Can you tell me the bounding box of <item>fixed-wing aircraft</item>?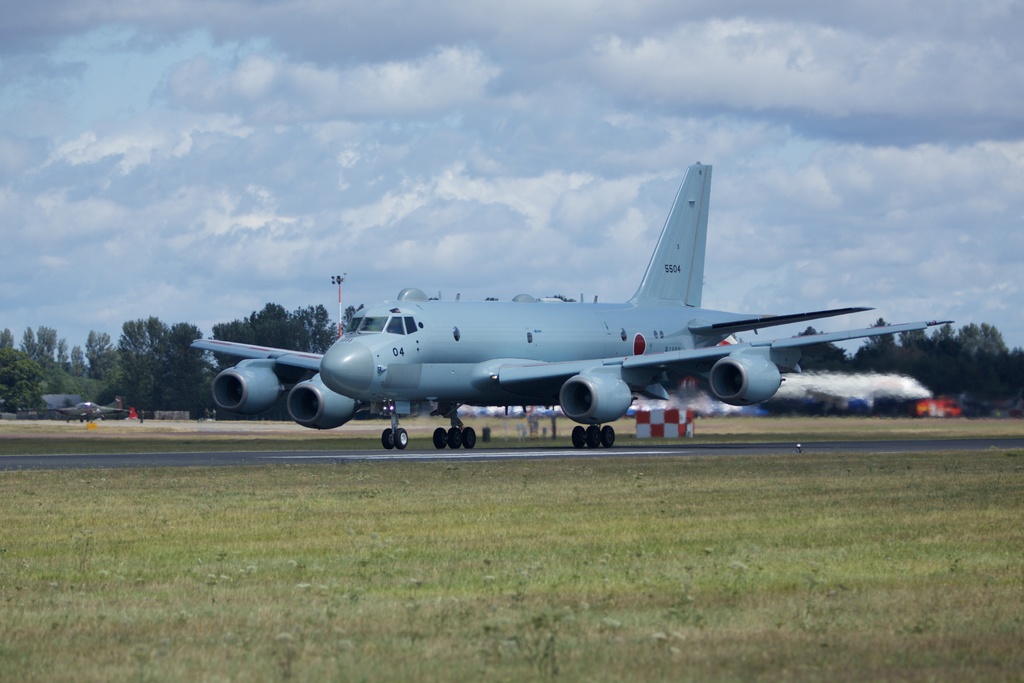
[190, 158, 957, 450].
